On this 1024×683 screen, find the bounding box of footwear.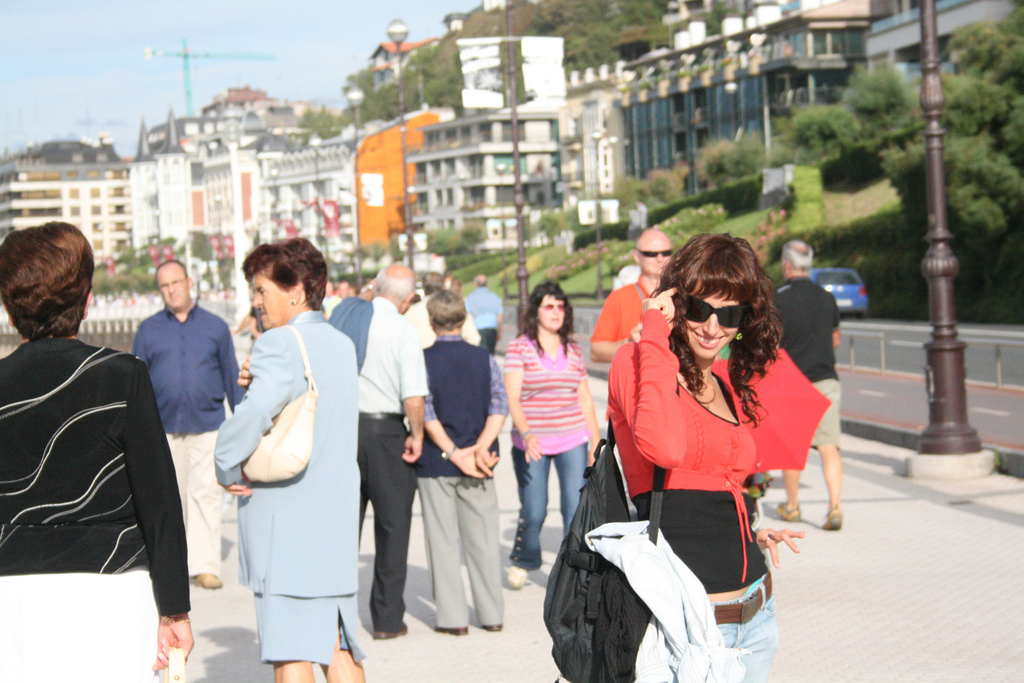
Bounding box: crop(195, 572, 221, 588).
